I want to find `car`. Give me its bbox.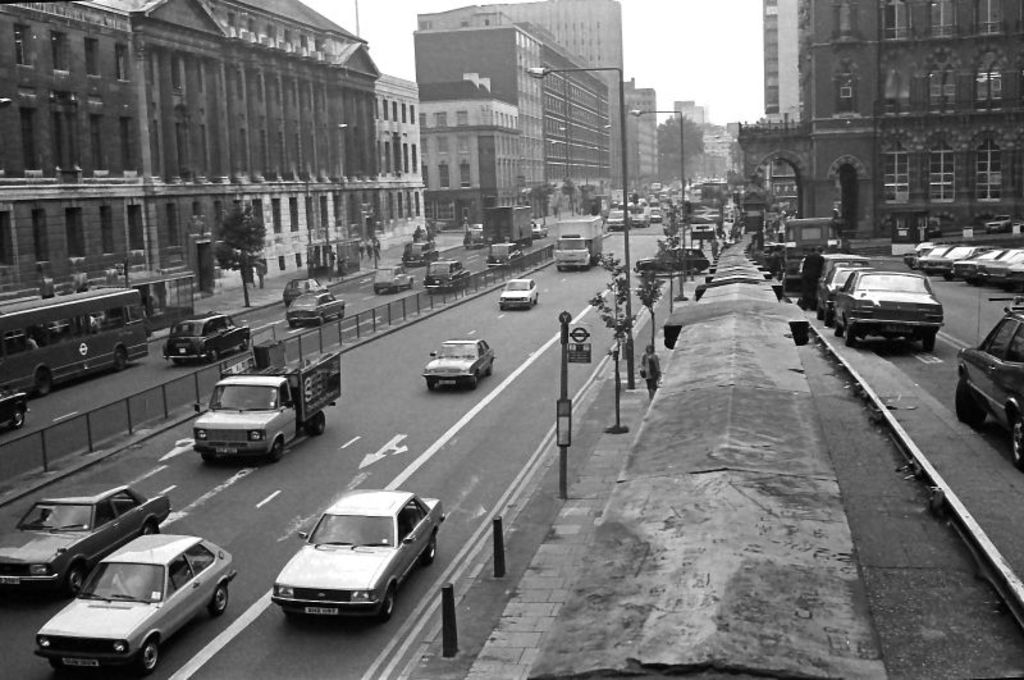
locate(32, 533, 237, 677).
